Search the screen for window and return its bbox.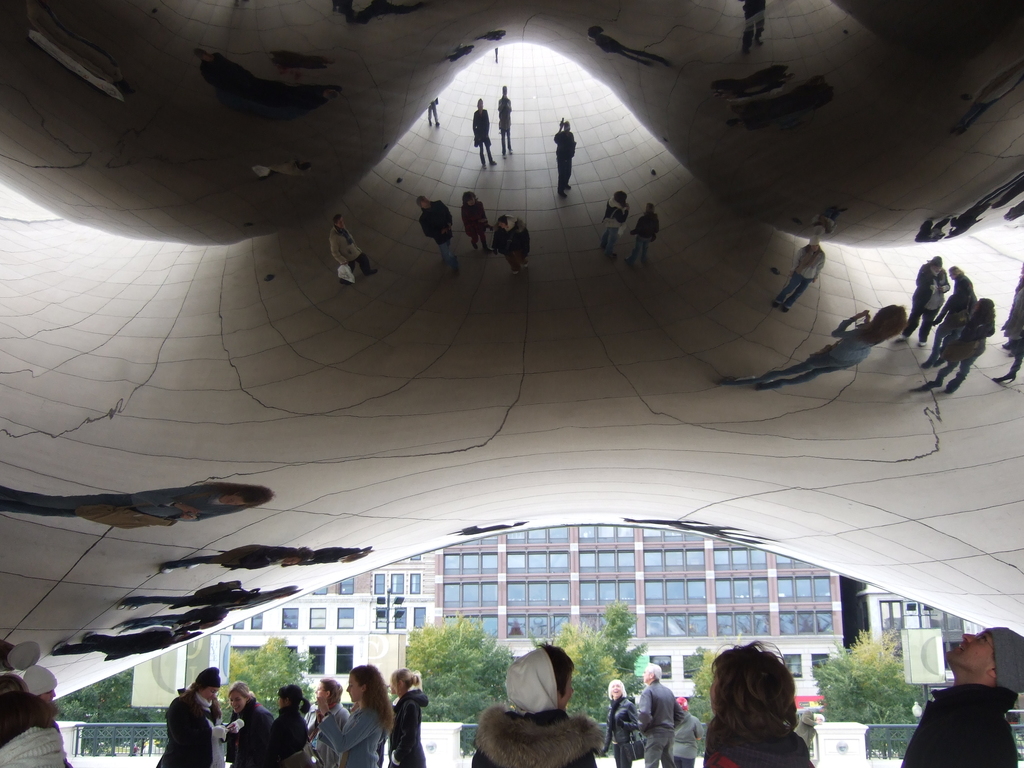
Found: bbox=[812, 651, 831, 679].
